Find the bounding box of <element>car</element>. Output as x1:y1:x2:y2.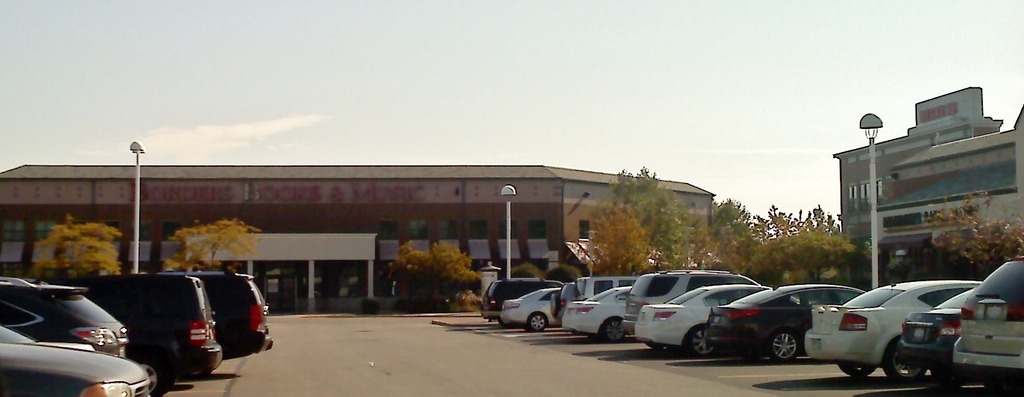
1:276:130:355.
